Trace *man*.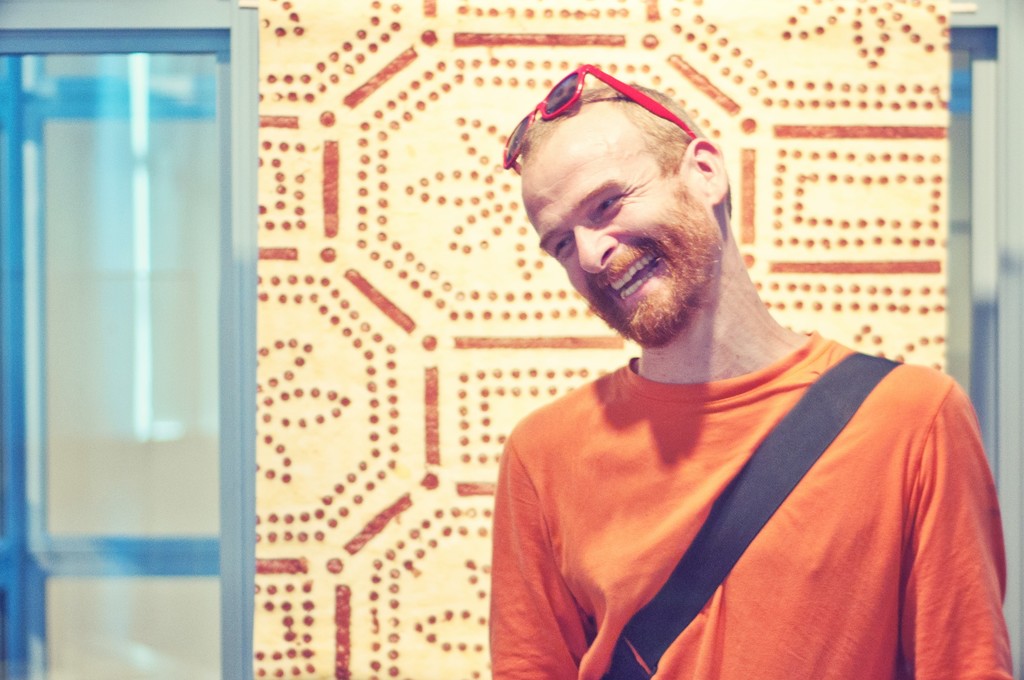
Traced to bbox=[440, 58, 1008, 669].
